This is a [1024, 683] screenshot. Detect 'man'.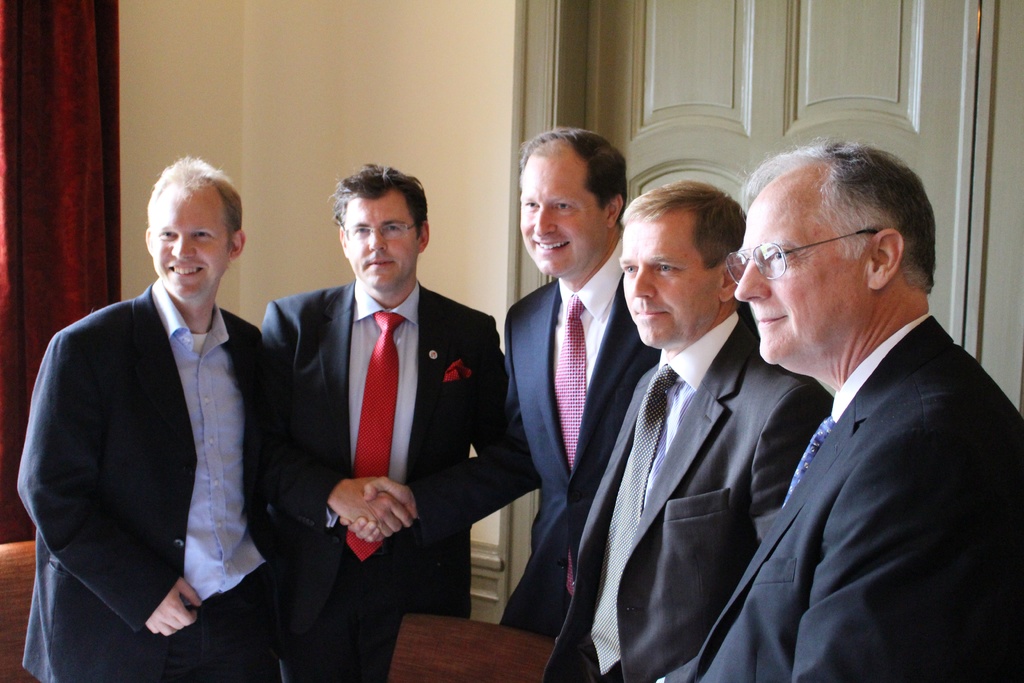
crop(19, 156, 305, 682).
